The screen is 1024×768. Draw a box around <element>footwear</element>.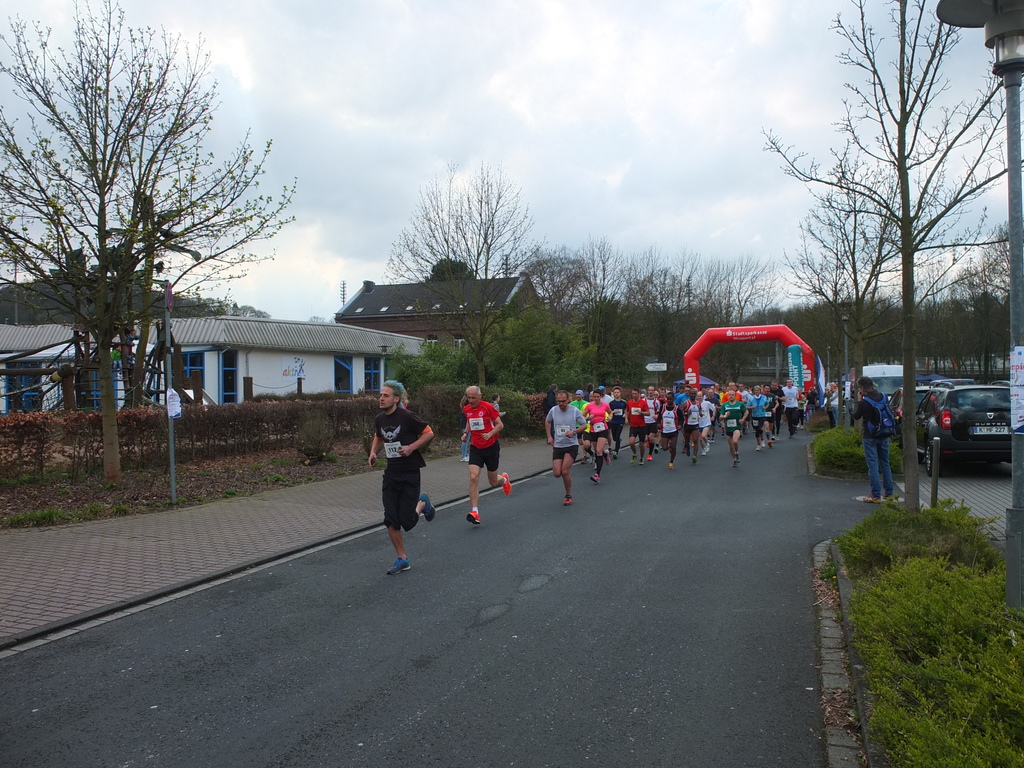
{"x1": 712, "y1": 437, "x2": 717, "y2": 442}.
